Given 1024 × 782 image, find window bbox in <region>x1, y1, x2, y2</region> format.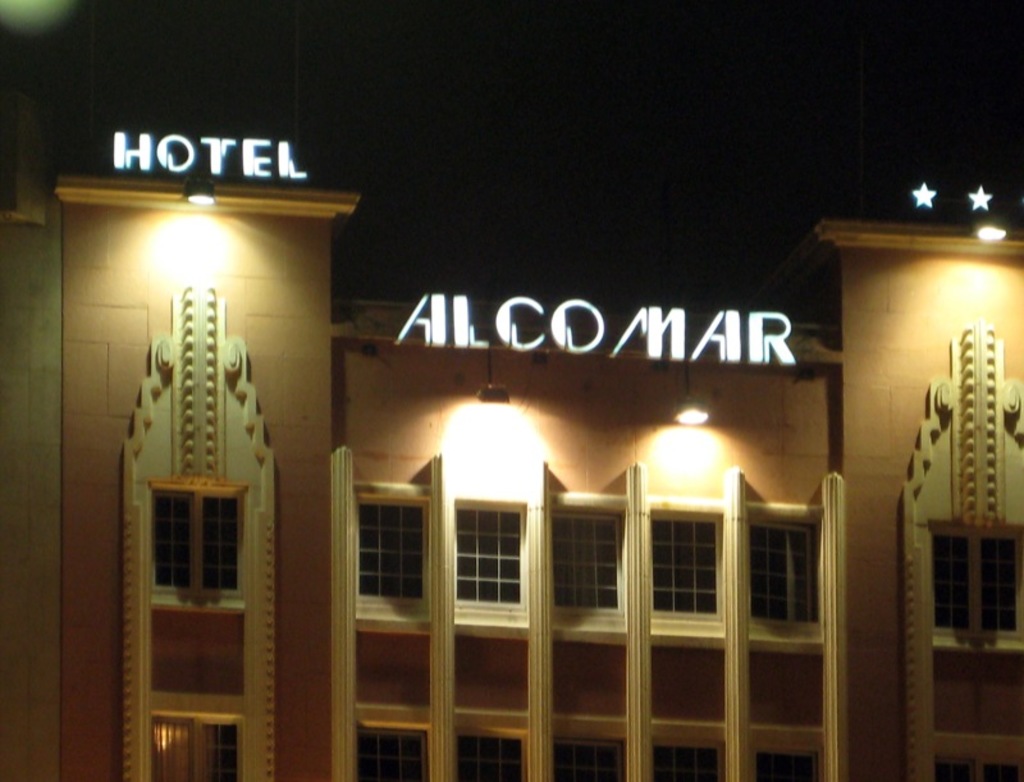
<region>934, 753, 1023, 781</region>.
